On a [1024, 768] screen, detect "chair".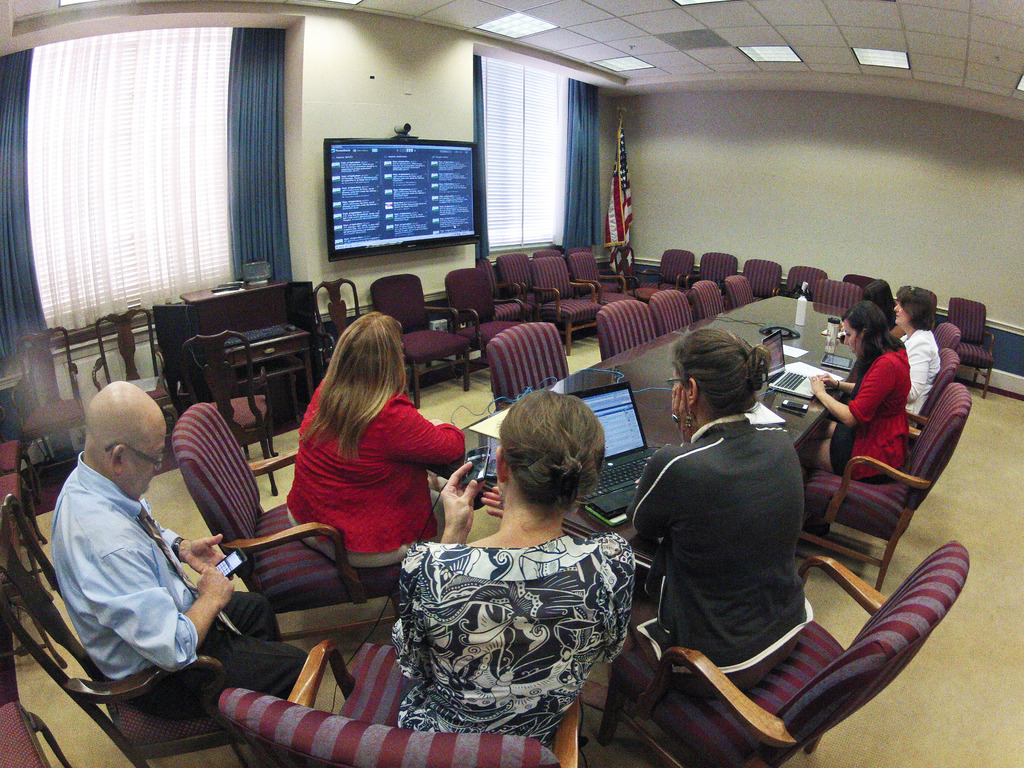
detection(218, 642, 579, 767).
